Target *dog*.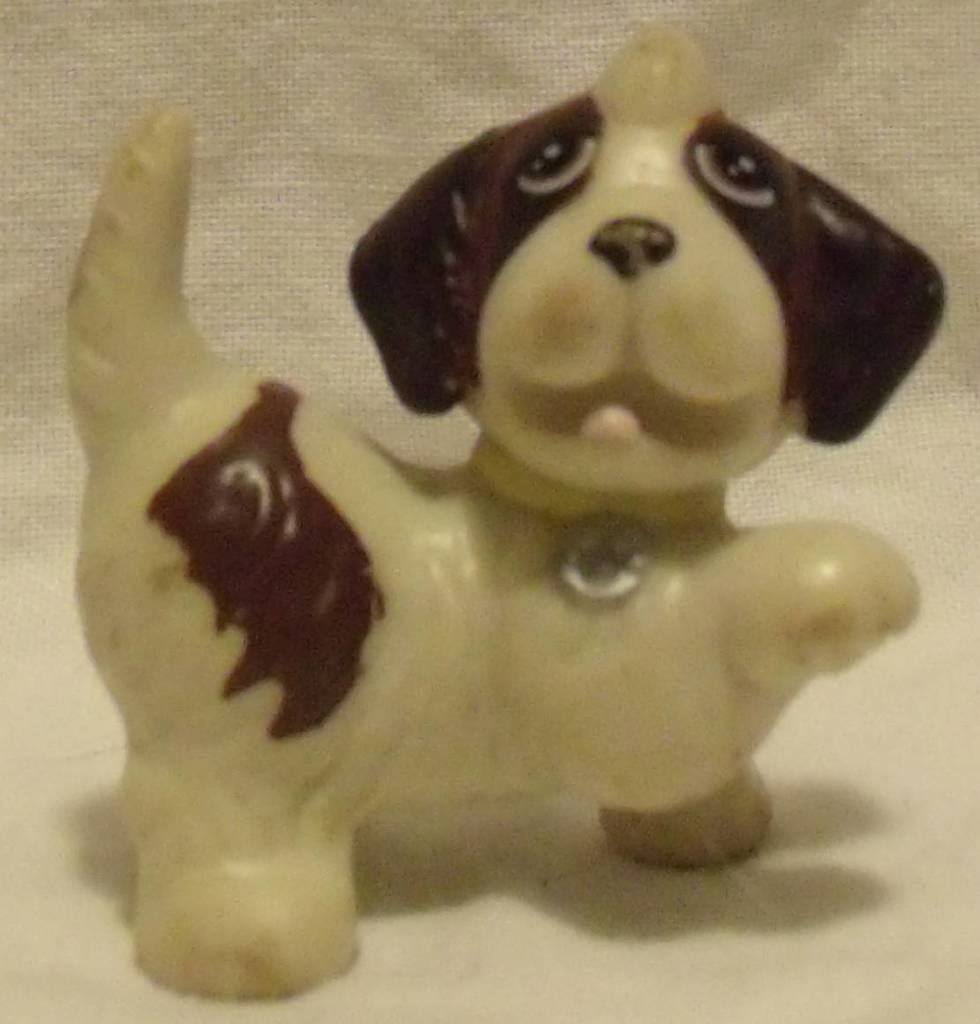
Target region: (x1=62, y1=19, x2=946, y2=1004).
